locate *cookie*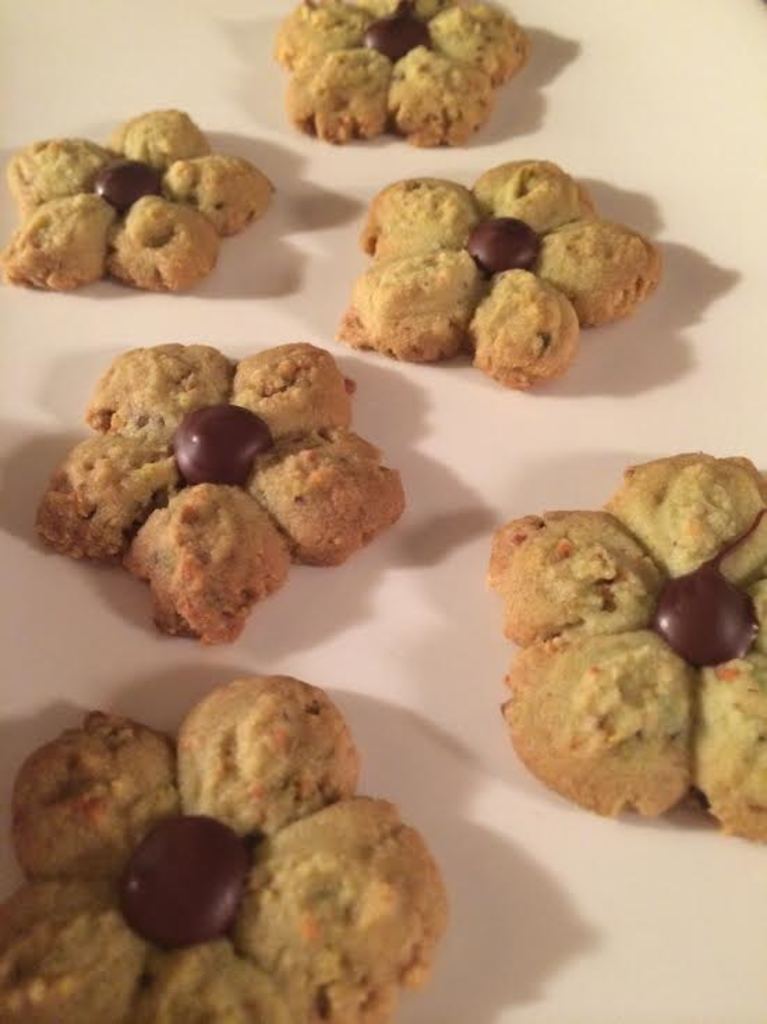
<box>268,0,536,151</box>
